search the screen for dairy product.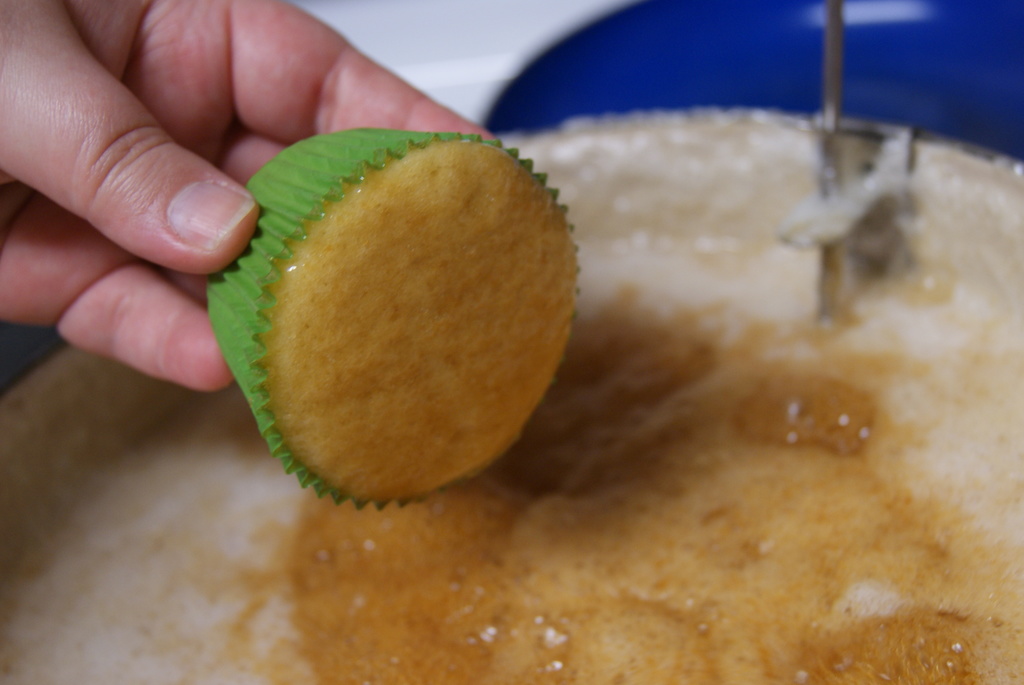
Found at {"x1": 232, "y1": 159, "x2": 1016, "y2": 680}.
